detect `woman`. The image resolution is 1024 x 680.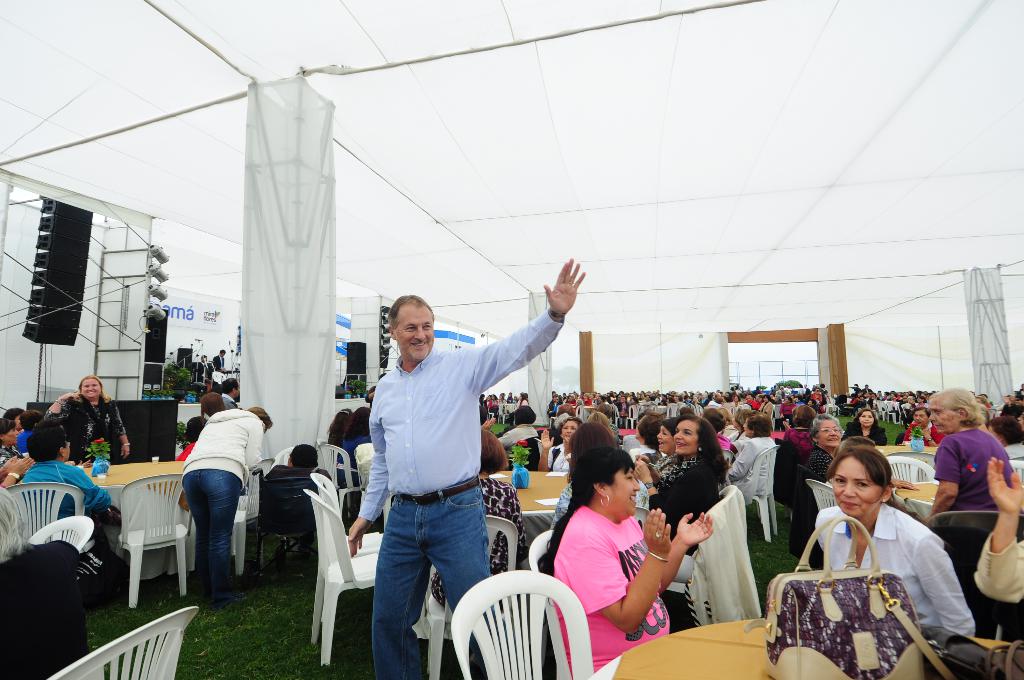
(810, 442, 976, 649).
